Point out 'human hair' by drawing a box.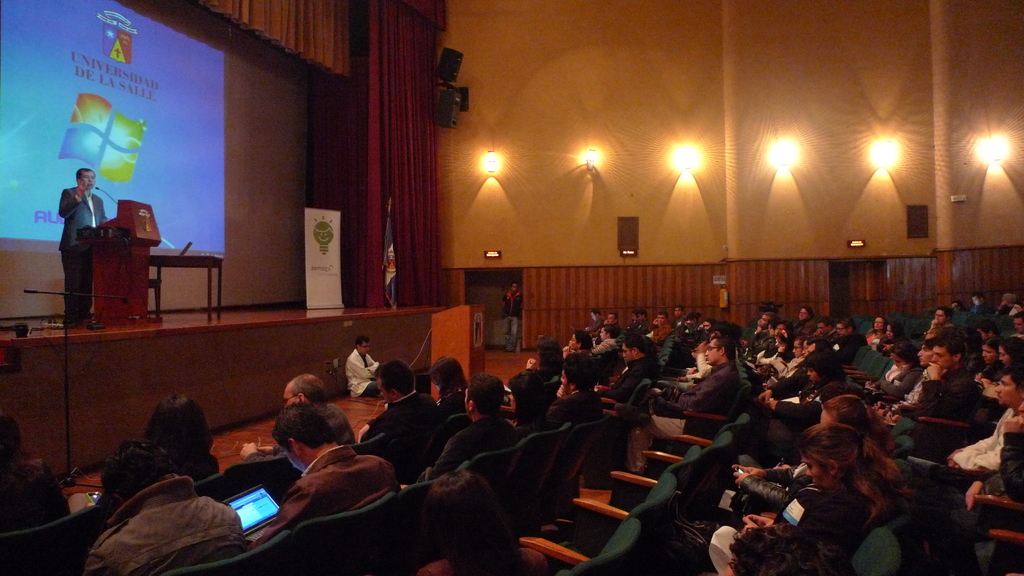
673 303 684 310.
